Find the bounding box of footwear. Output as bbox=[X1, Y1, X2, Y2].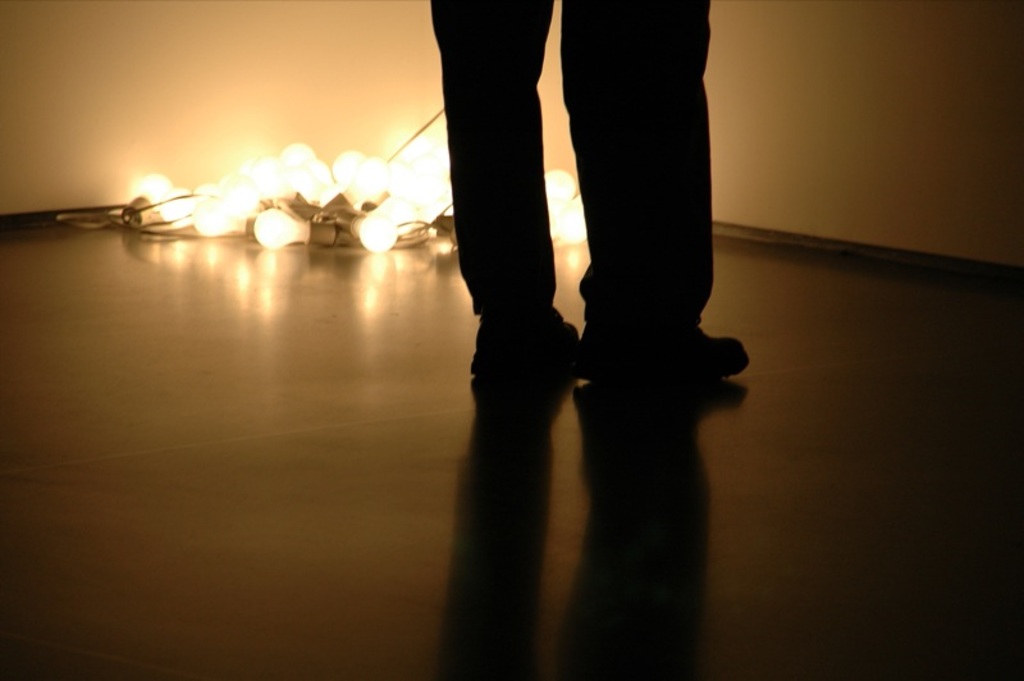
bbox=[585, 316, 749, 379].
